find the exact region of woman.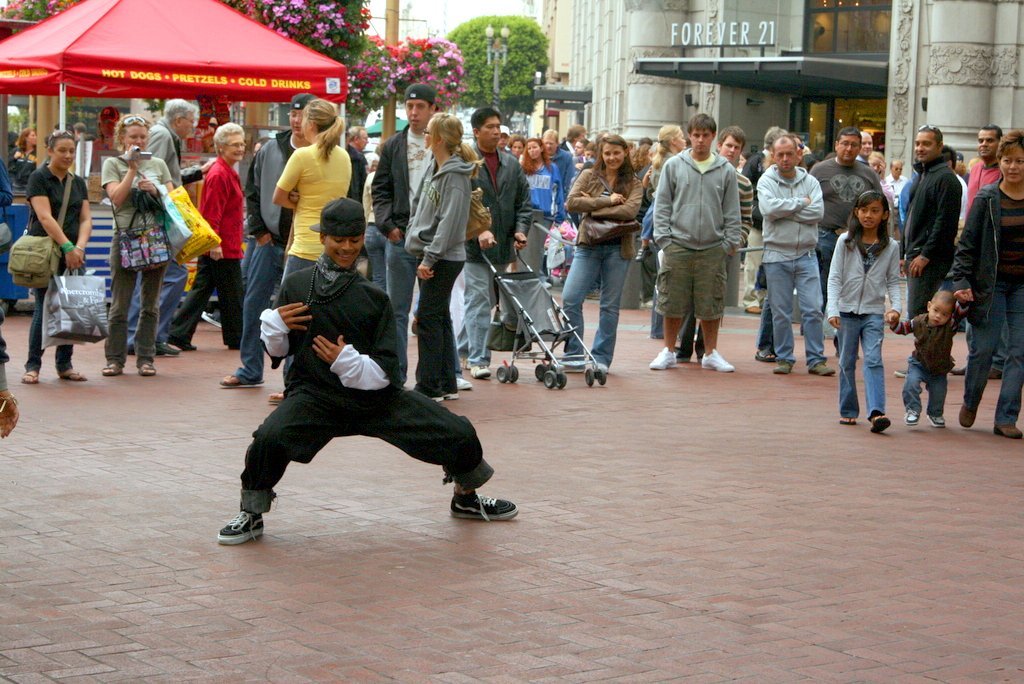
Exact region: <box>870,151,891,206</box>.
